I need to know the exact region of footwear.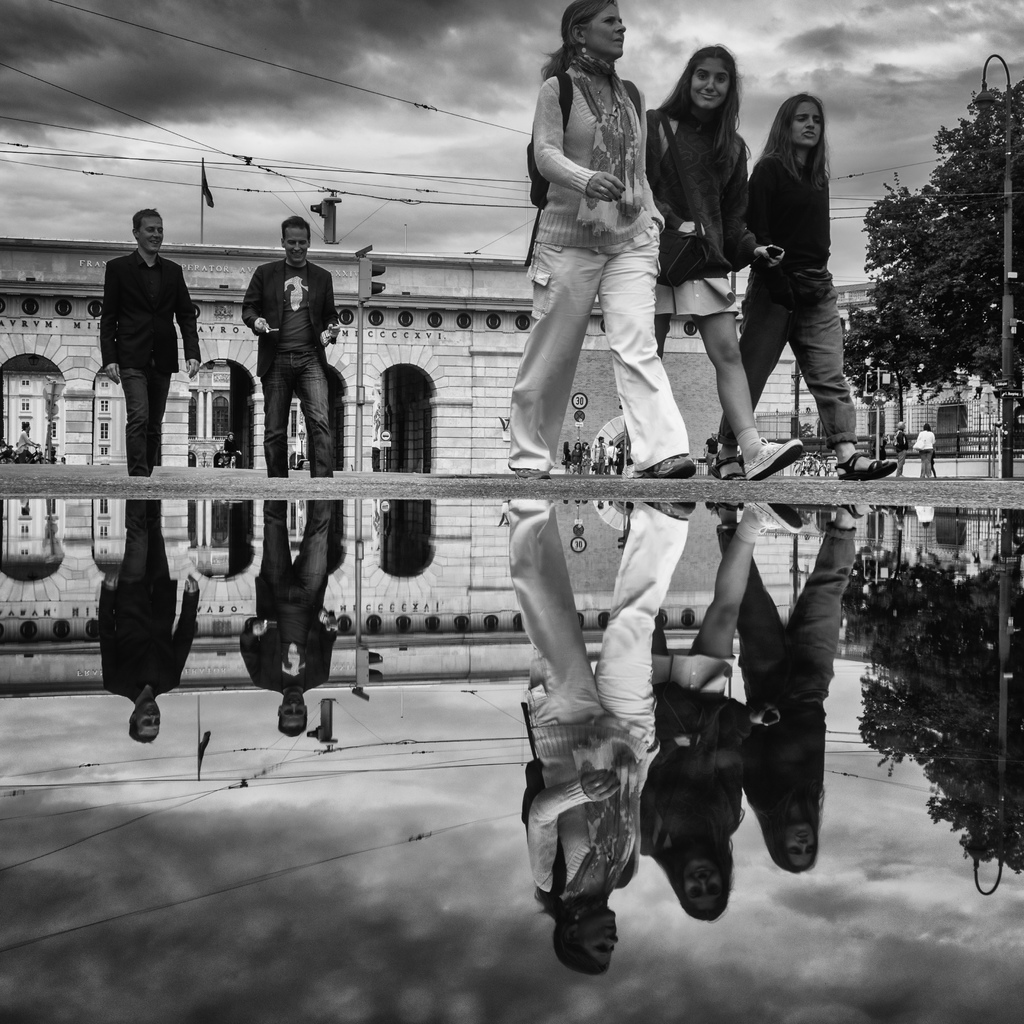
Region: region(736, 433, 809, 474).
